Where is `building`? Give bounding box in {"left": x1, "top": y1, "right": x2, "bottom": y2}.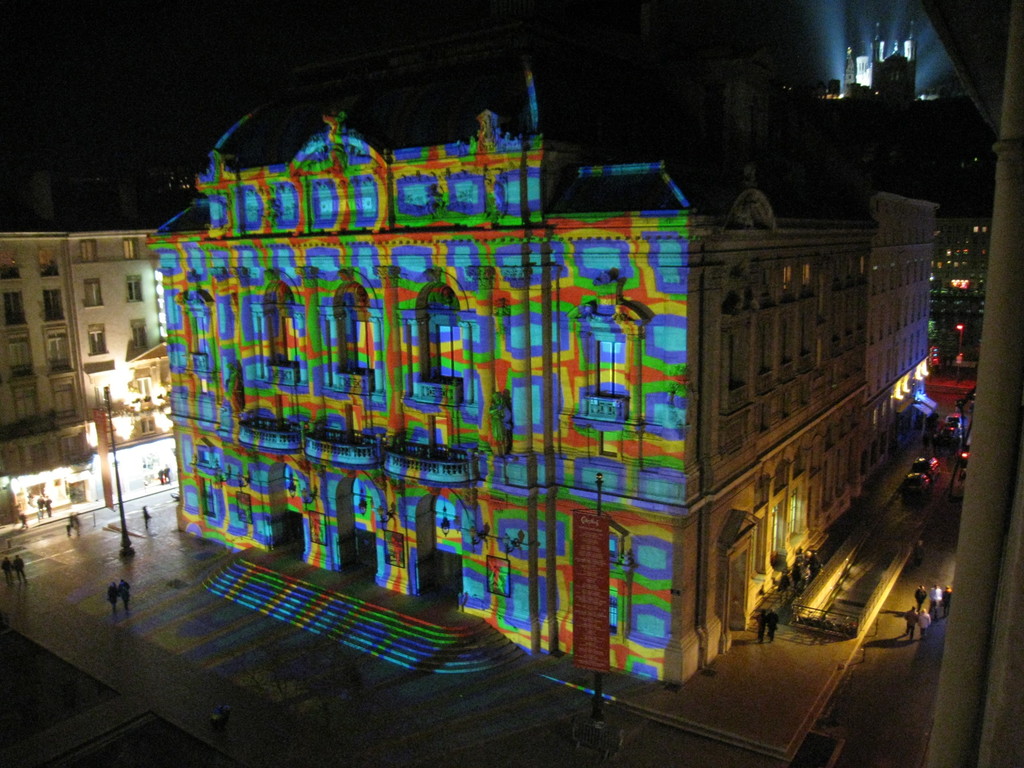
{"left": 0, "top": 227, "right": 167, "bottom": 528}.
